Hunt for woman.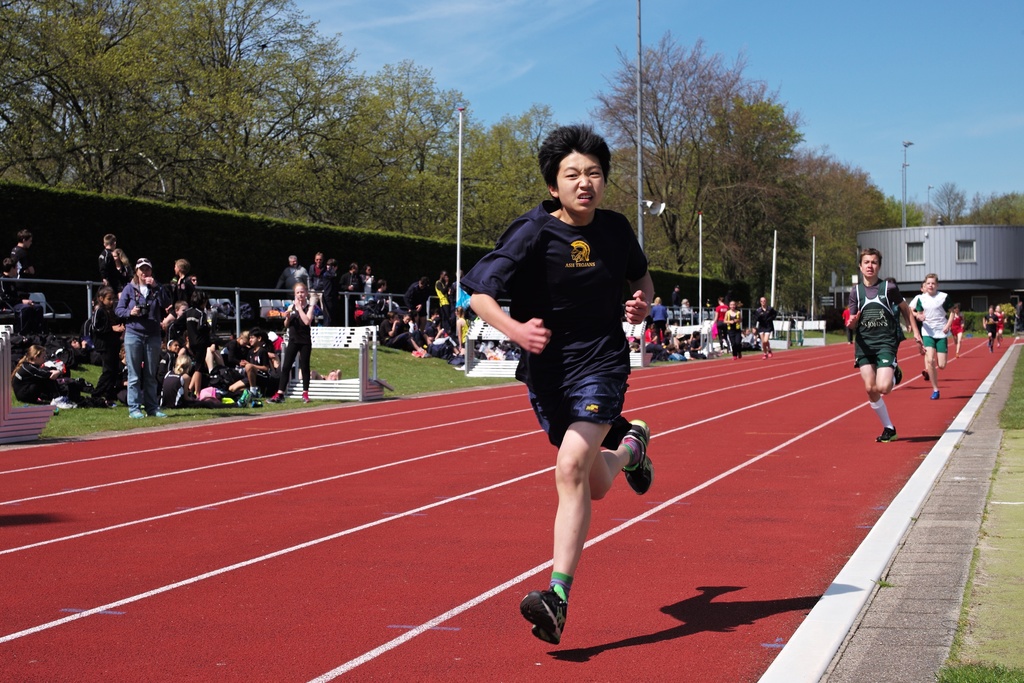
Hunted down at bbox=(355, 262, 378, 300).
